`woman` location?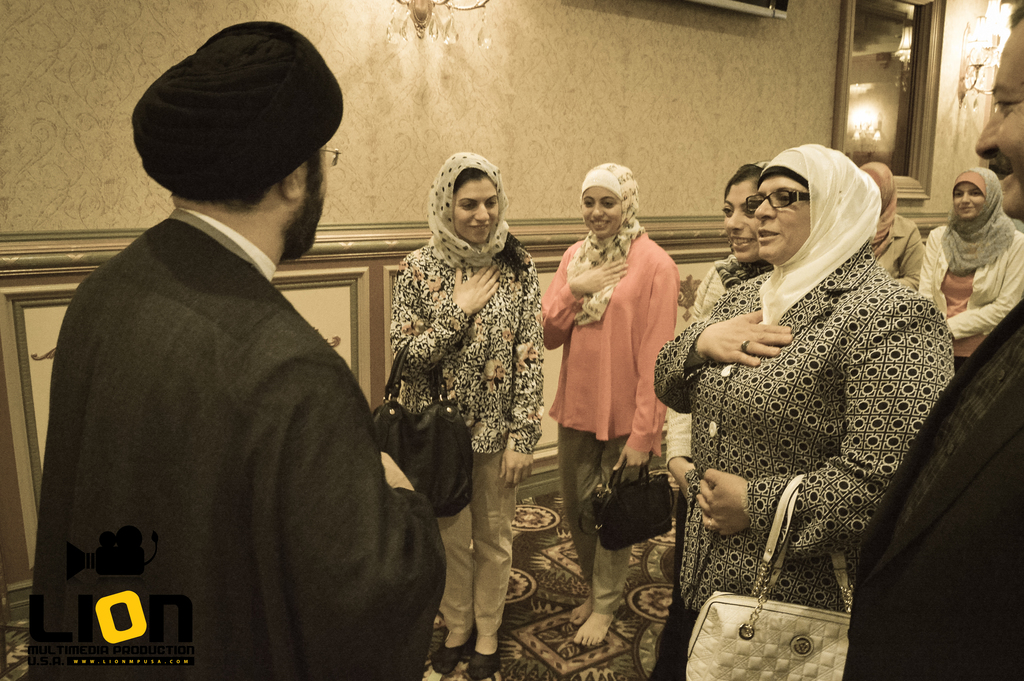
region(540, 160, 687, 652)
